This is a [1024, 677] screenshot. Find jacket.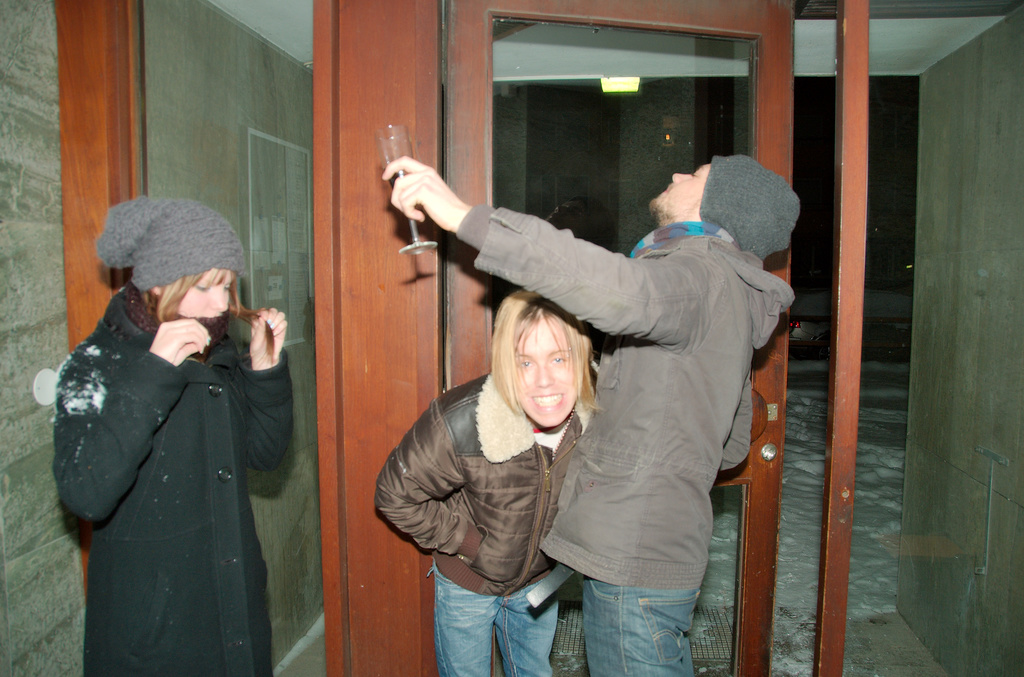
Bounding box: 468,217,799,595.
